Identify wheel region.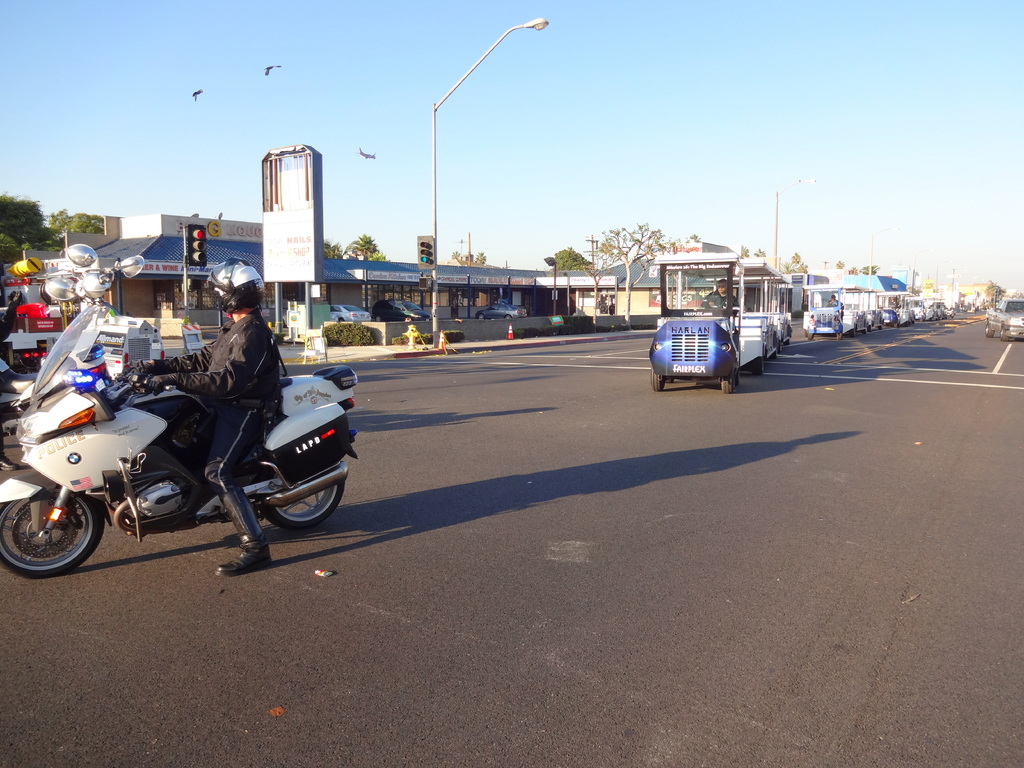
Region: bbox=(862, 328, 868, 336).
